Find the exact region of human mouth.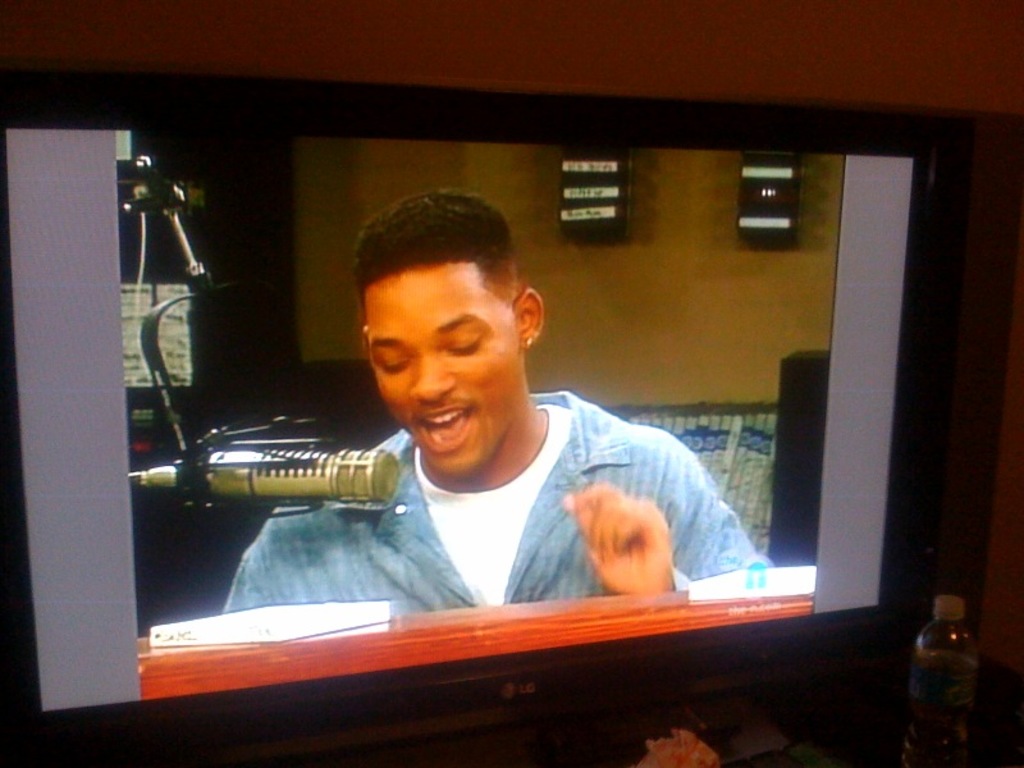
Exact region: locate(420, 404, 471, 451).
